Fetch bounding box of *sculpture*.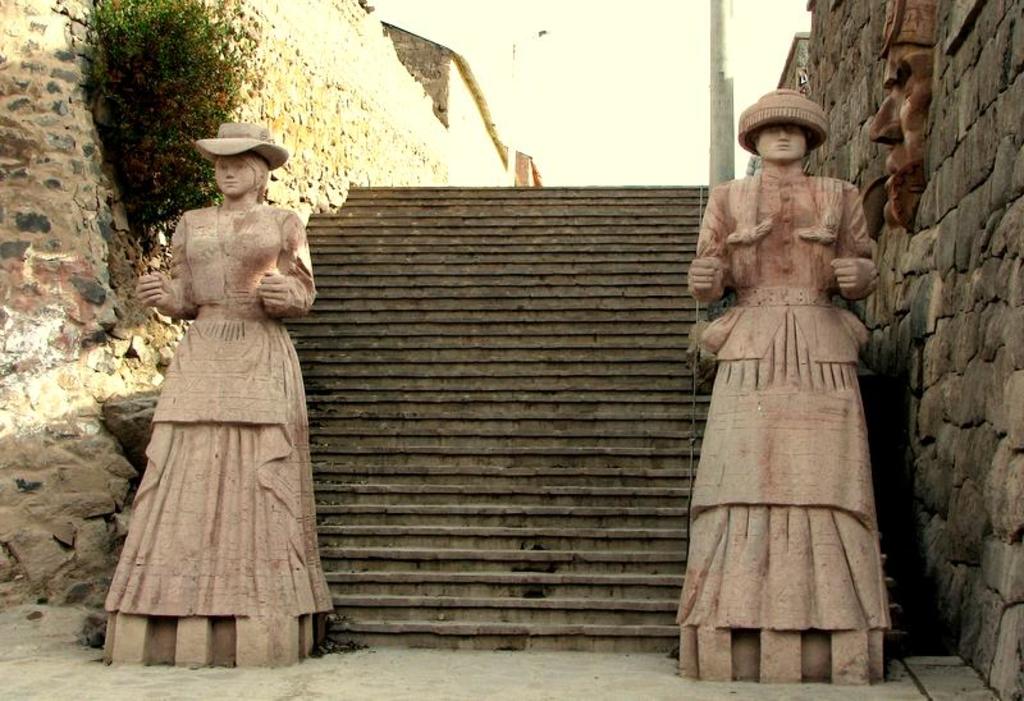
Bbox: x1=673 y1=87 x2=887 y2=627.
